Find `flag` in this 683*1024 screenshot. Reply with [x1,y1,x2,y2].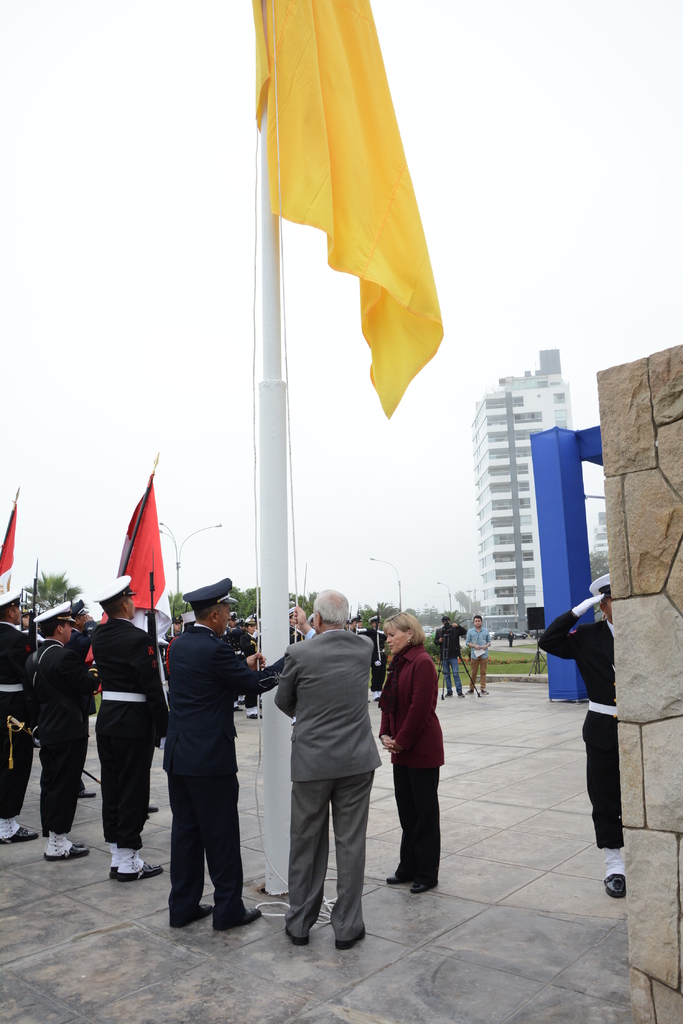
[243,30,455,448].
